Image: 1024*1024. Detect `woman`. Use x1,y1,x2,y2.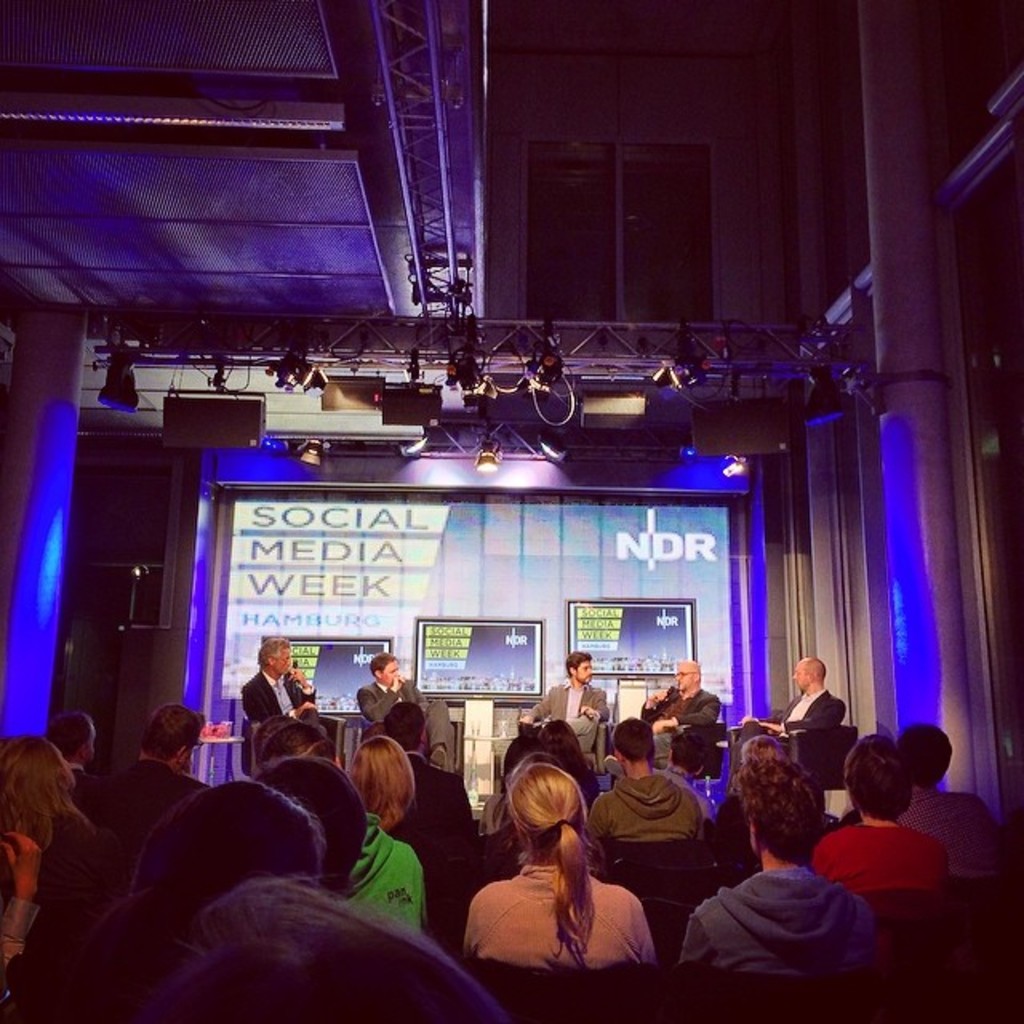
0,733,123,920.
